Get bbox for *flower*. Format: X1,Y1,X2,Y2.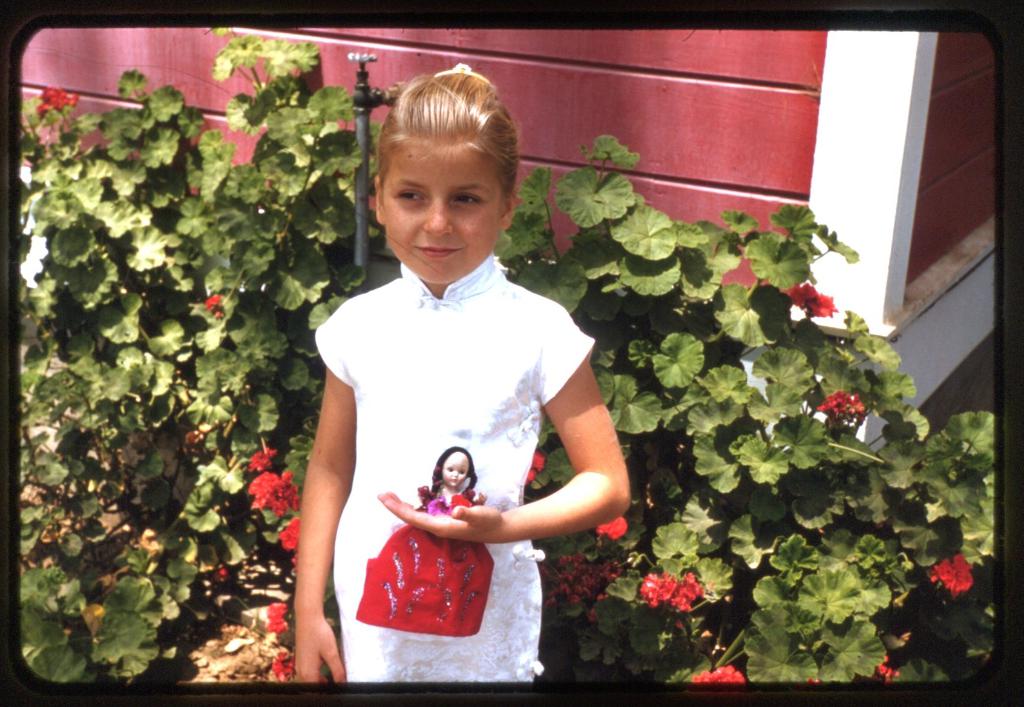
268,646,294,679.
